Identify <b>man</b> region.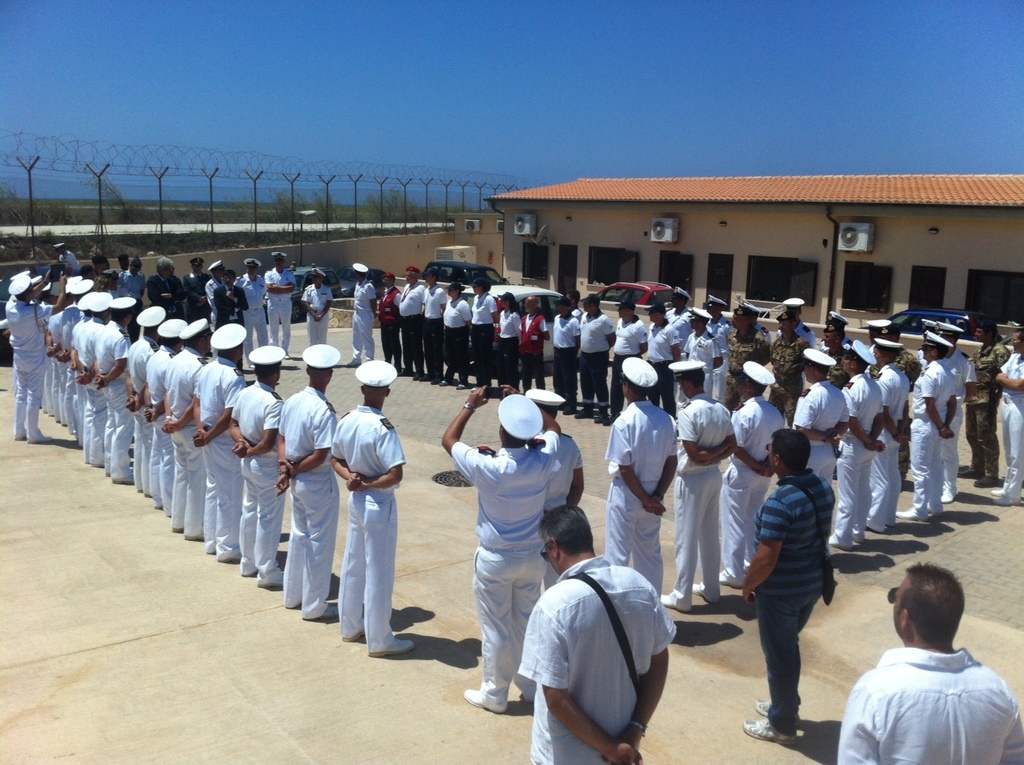
Region: (833,341,883,543).
